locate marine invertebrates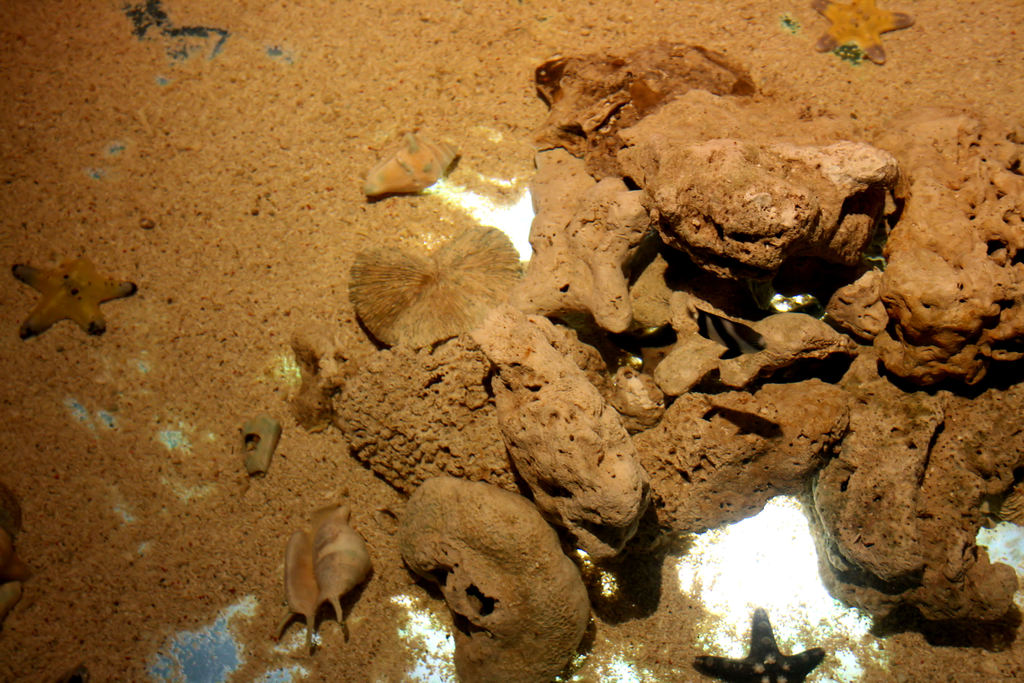
rect(359, 128, 463, 199)
